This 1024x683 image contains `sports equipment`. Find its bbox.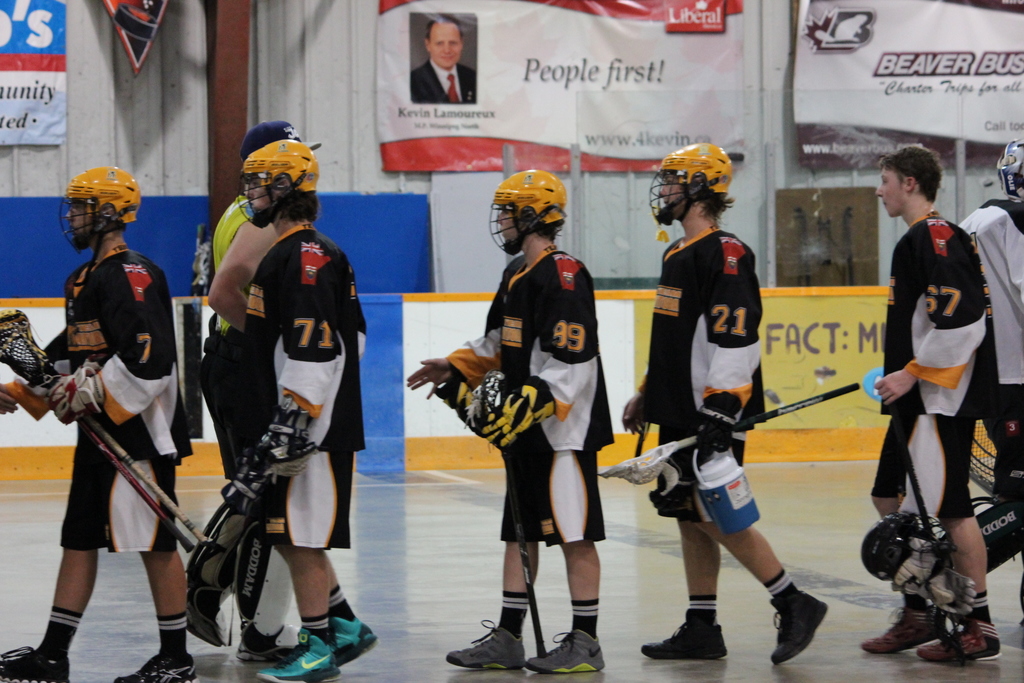
l=331, t=618, r=376, b=664.
